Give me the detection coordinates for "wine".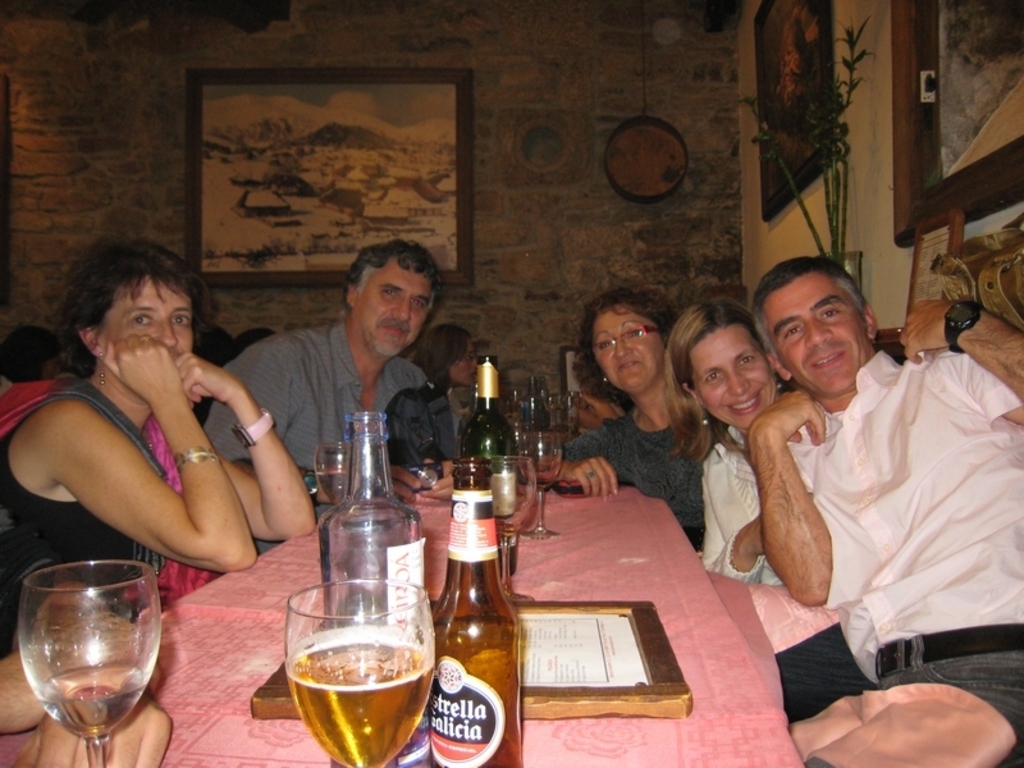
[x1=28, y1=666, x2=150, y2=748].
